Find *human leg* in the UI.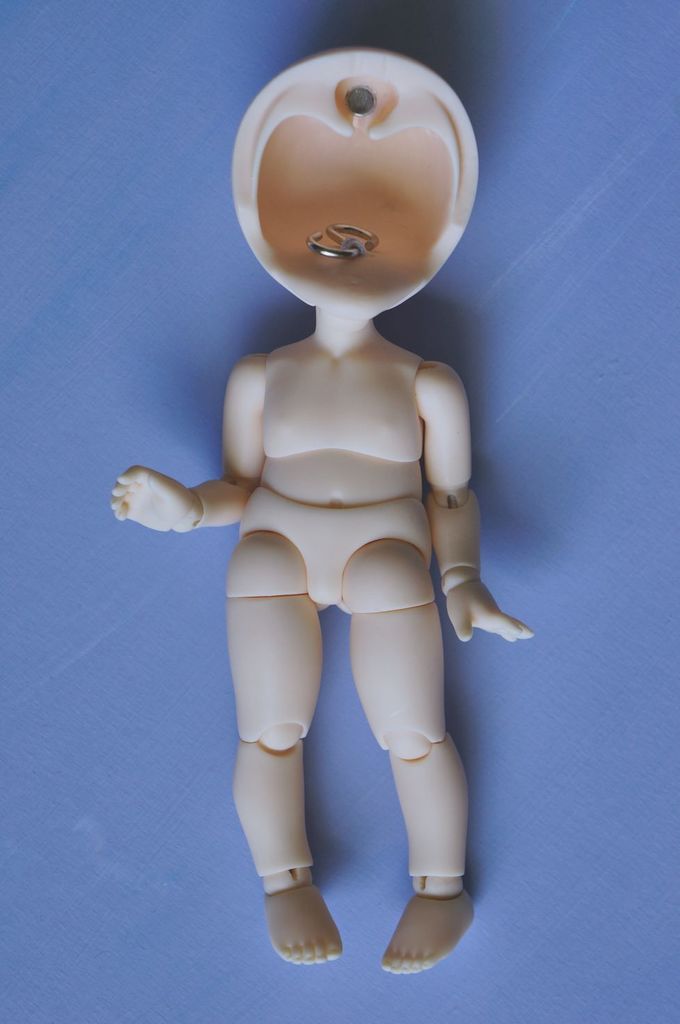
UI element at {"left": 340, "top": 545, "right": 474, "bottom": 975}.
